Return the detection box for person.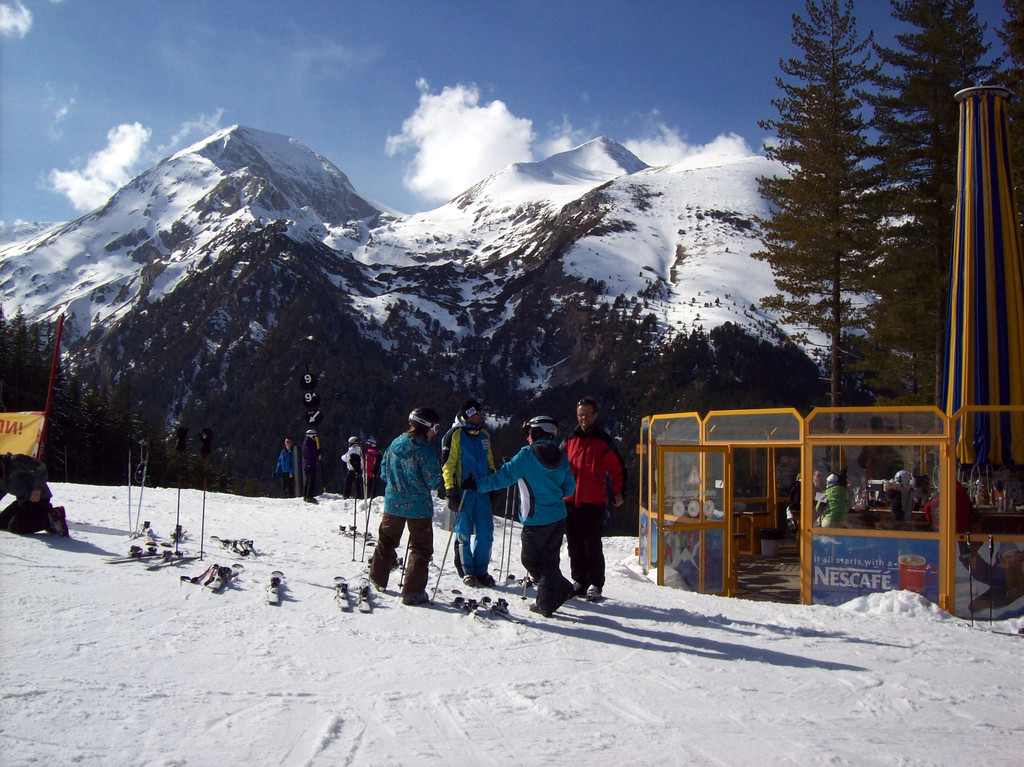
left=289, top=418, right=327, bottom=503.
